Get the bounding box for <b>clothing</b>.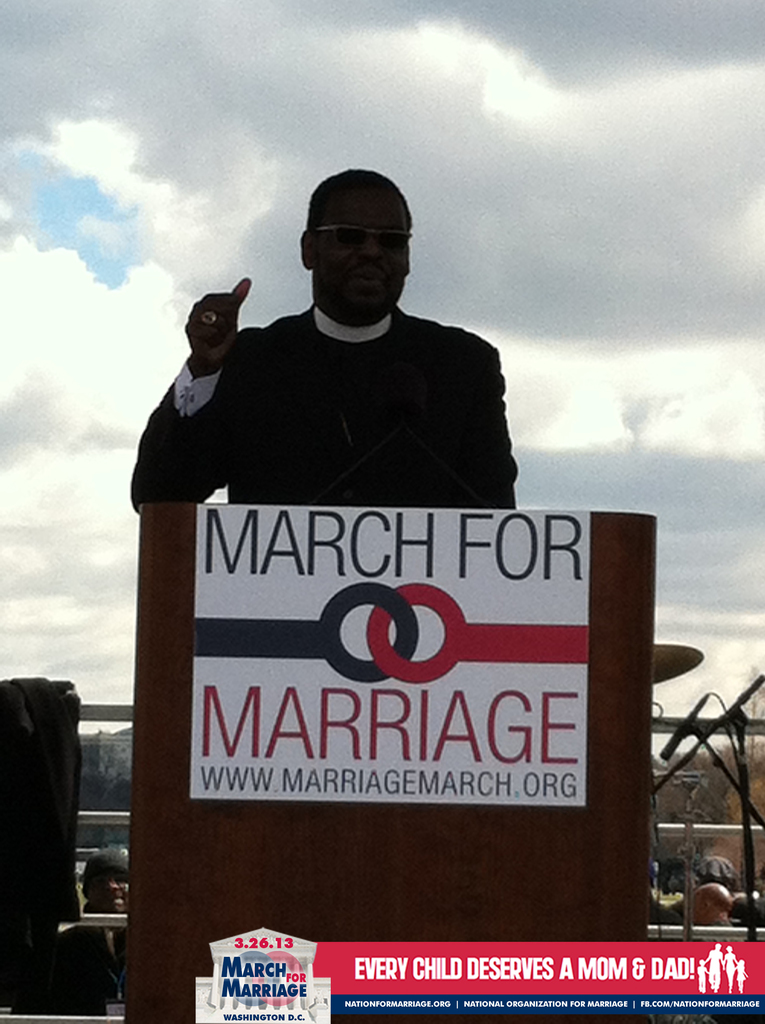
x1=130 y1=304 x2=520 y2=511.
